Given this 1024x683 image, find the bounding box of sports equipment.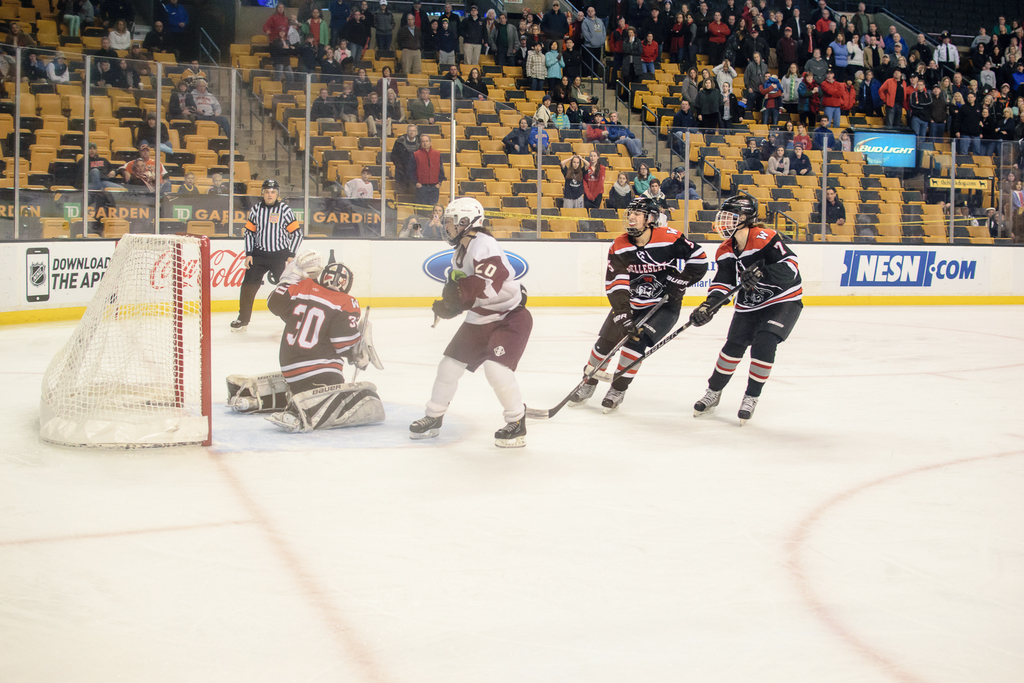
[584, 281, 748, 386].
